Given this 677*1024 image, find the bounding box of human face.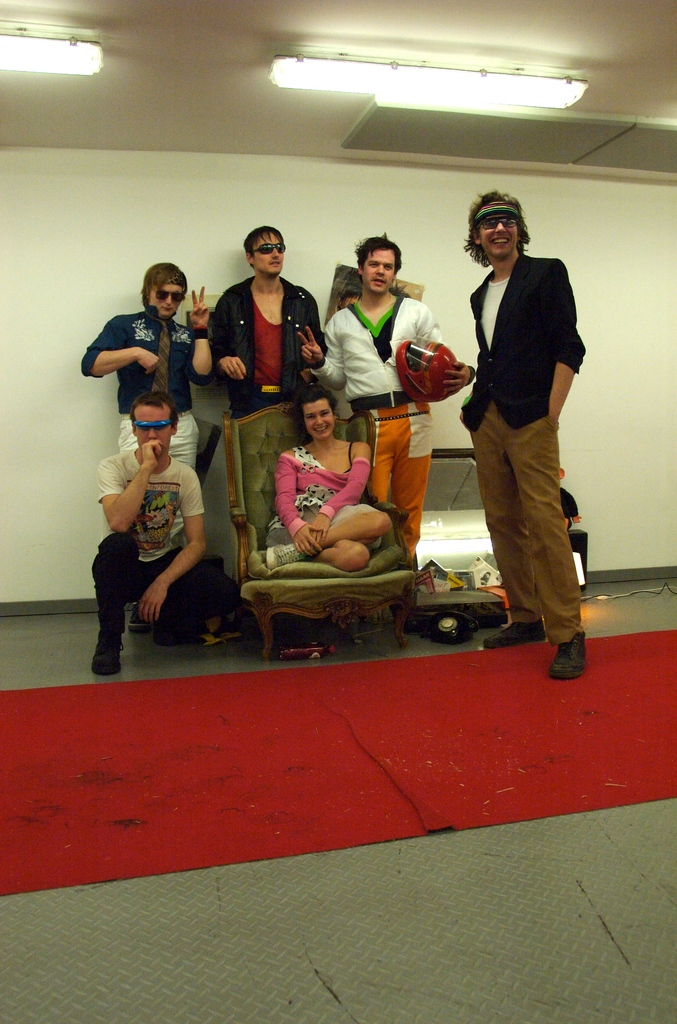
135,405,167,445.
